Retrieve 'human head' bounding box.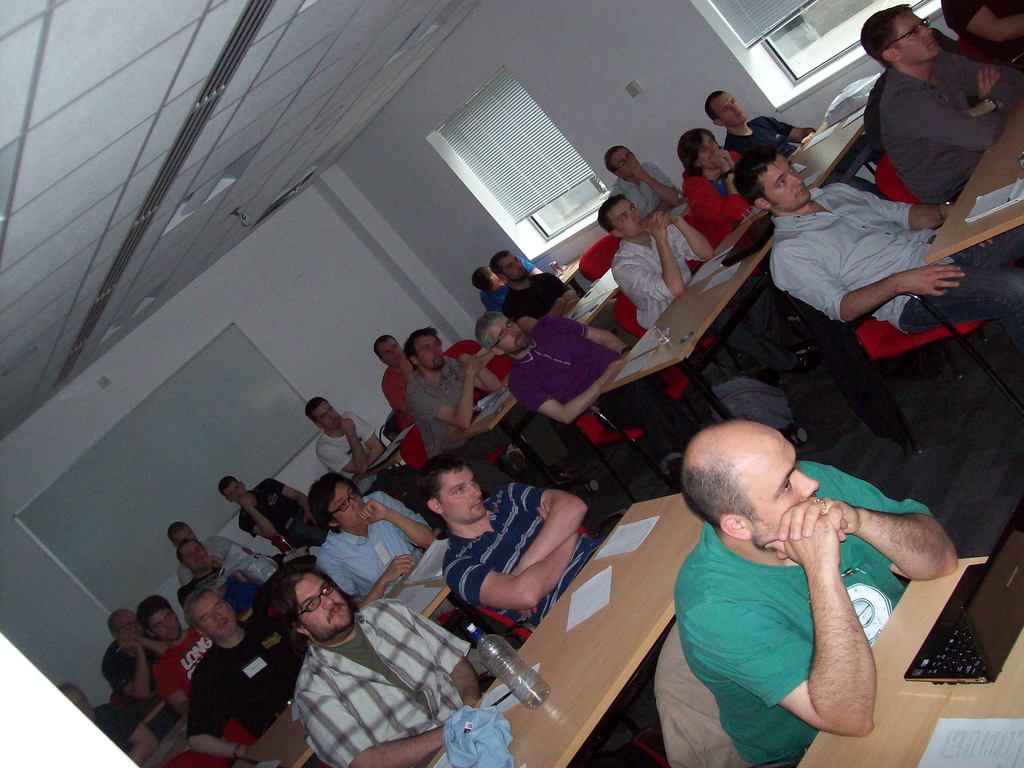
Bounding box: <box>189,589,228,638</box>.
